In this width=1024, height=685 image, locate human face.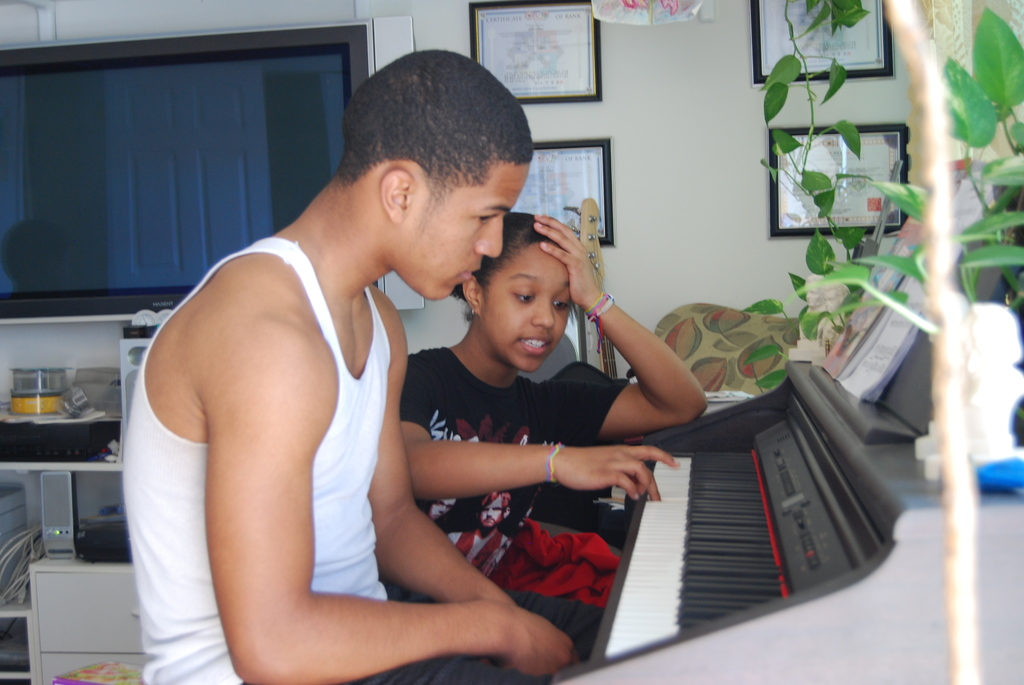
Bounding box: select_region(401, 164, 529, 301).
